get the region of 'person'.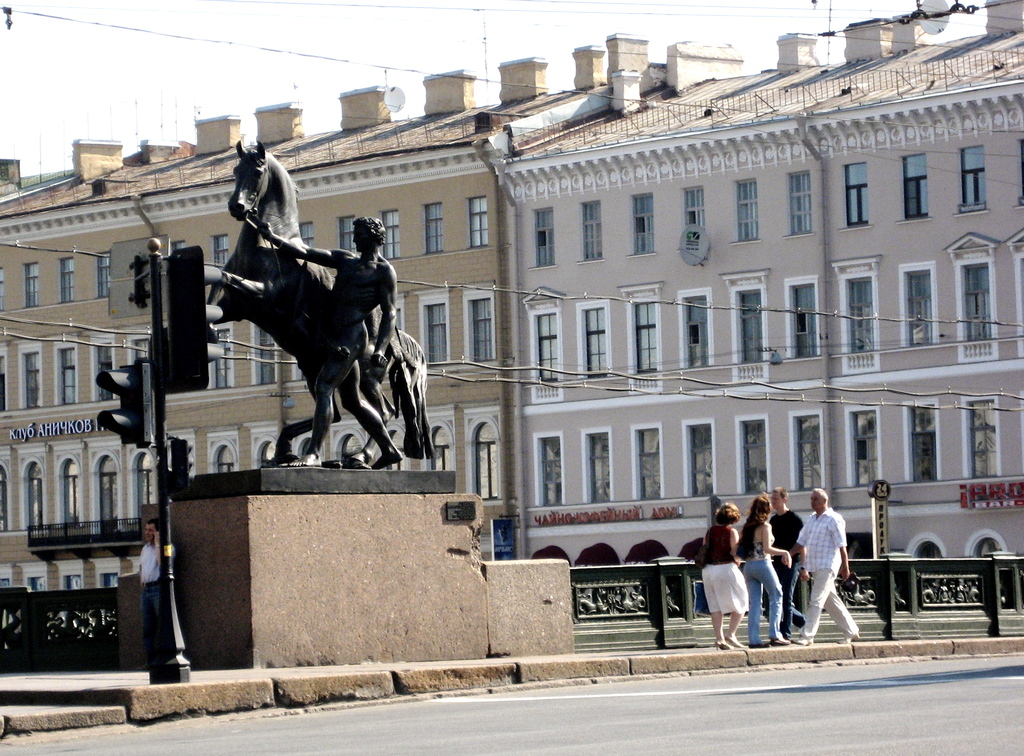
791,488,855,647.
